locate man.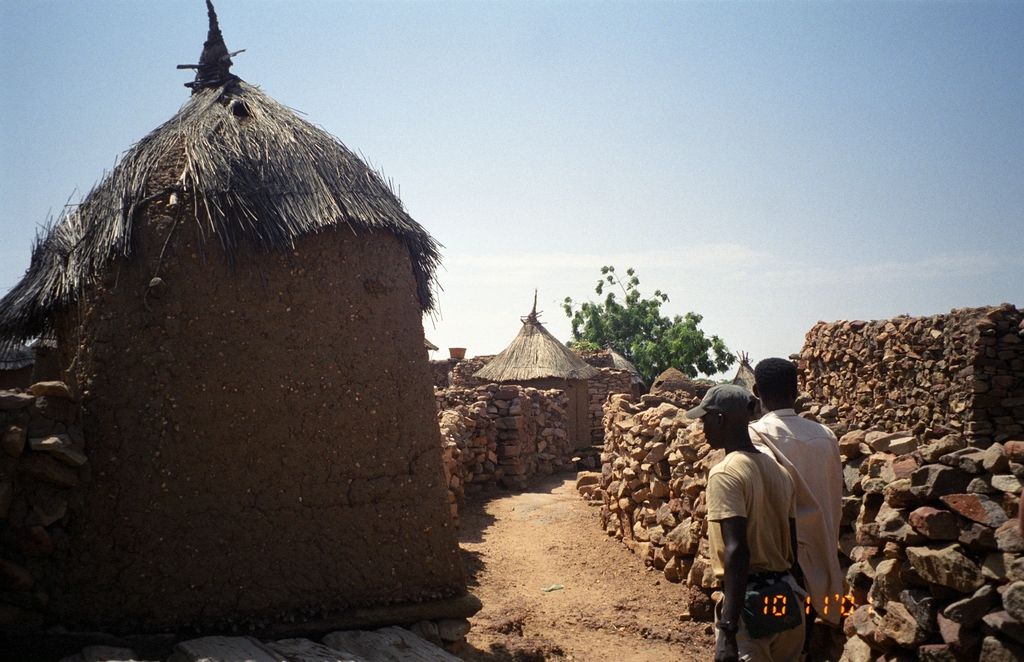
Bounding box: (left=745, top=343, right=862, bottom=661).
